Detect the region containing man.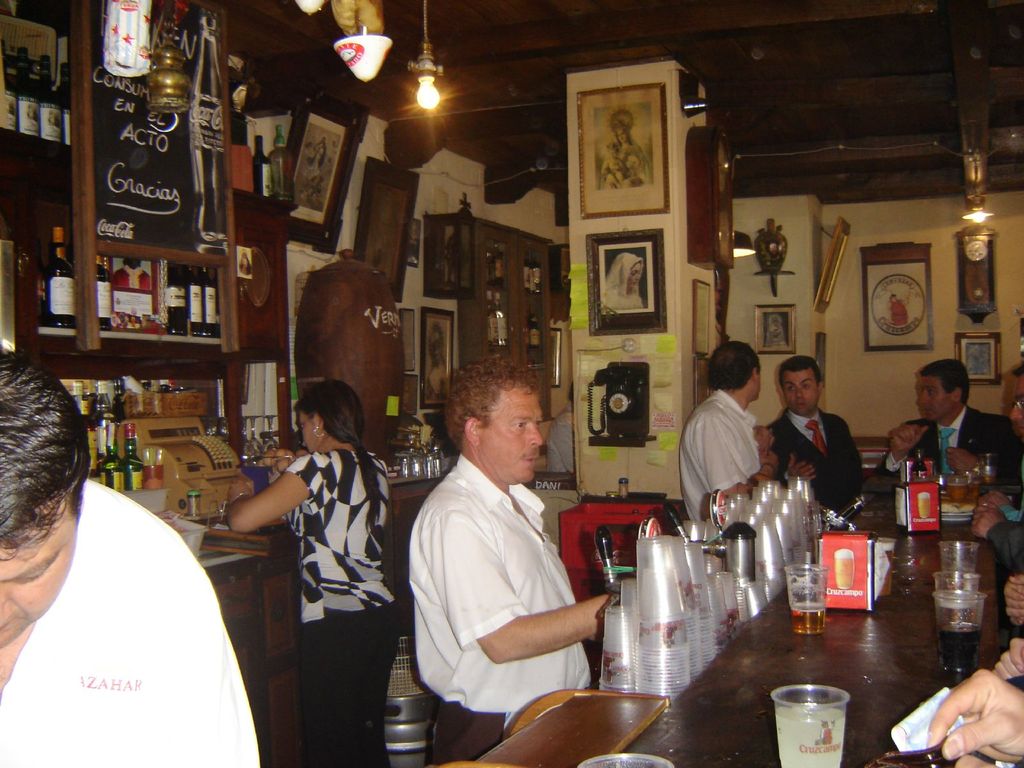
bbox=[0, 352, 259, 767].
